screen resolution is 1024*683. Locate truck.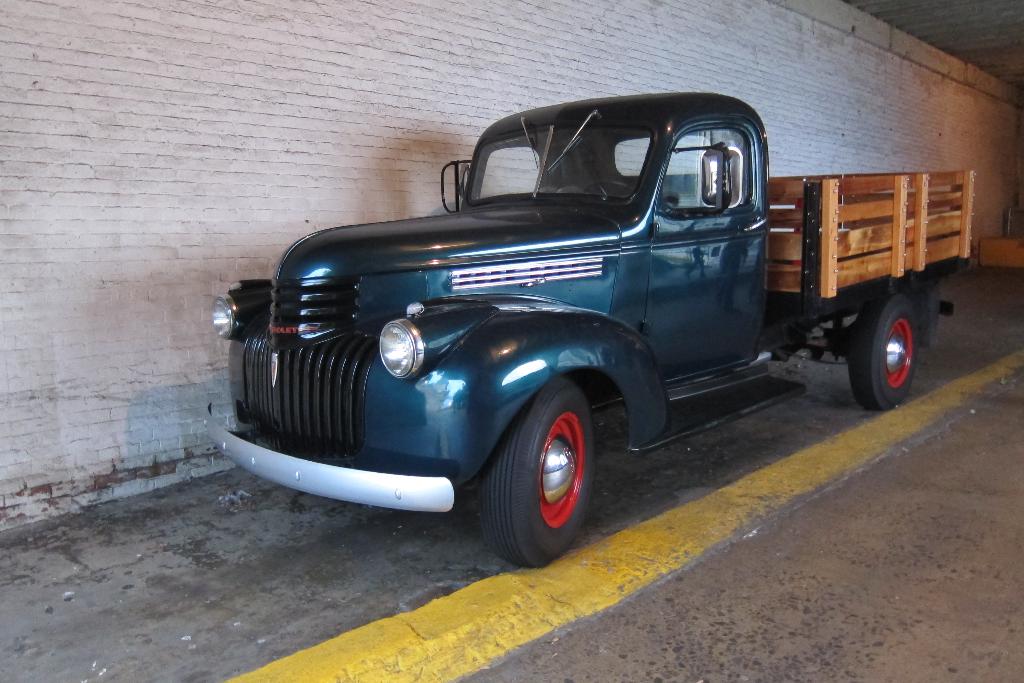
detection(203, 81, 933, 572).
